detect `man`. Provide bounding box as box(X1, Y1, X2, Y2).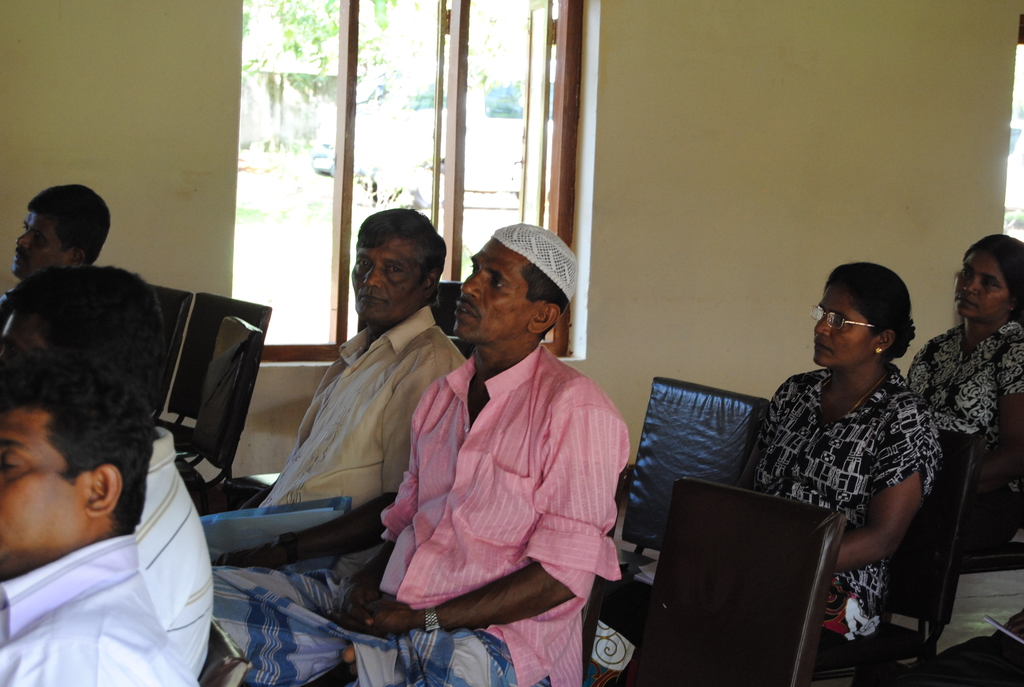
box(0, 180, 108, 303).
